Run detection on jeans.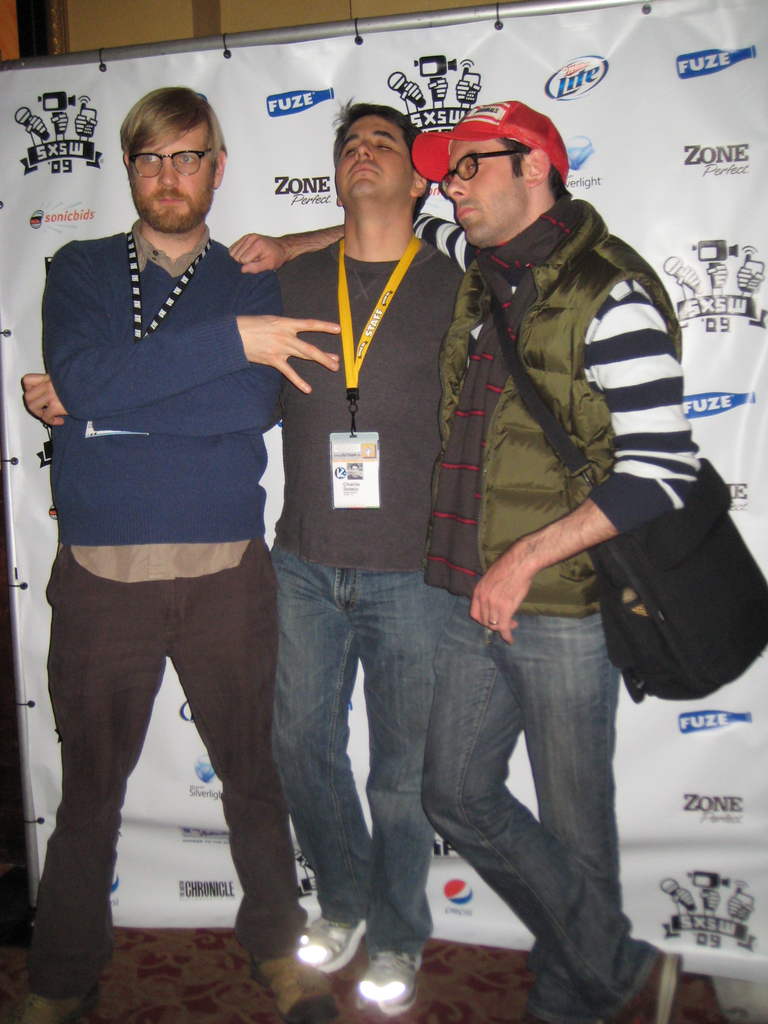
Result: region(392, 582, 670, 1012).
